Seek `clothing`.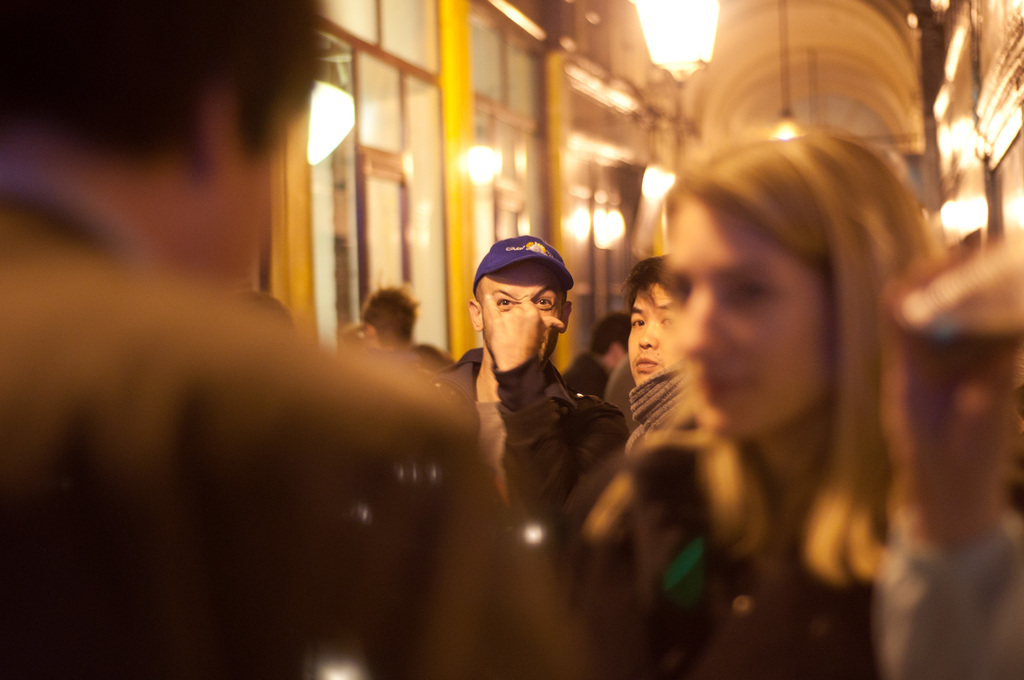
570, 397, 1023, 679.
